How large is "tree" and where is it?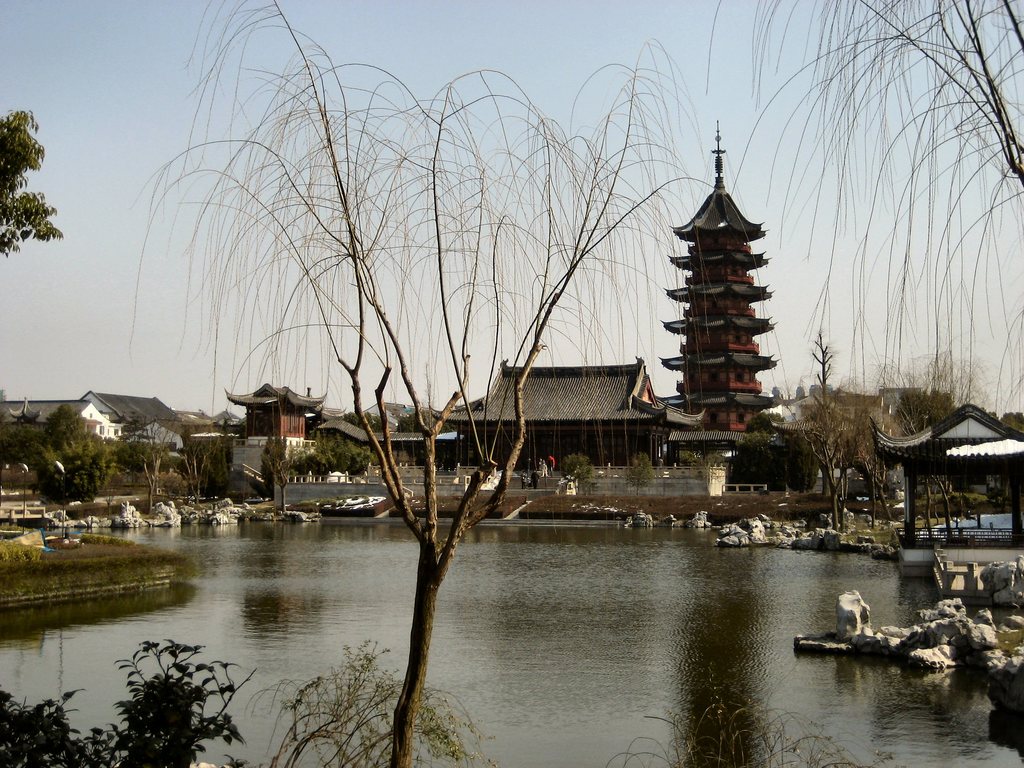
Bounding box: detection(556, 452, 599, 496).
